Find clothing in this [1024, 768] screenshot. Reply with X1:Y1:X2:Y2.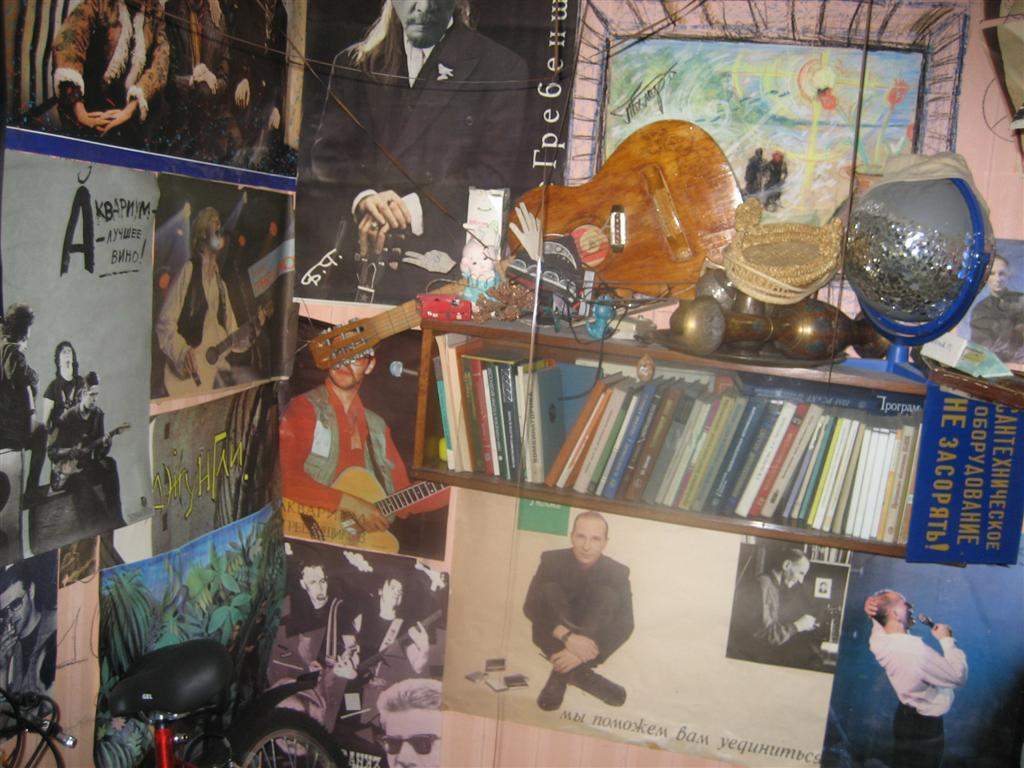
229:2:298:145.
